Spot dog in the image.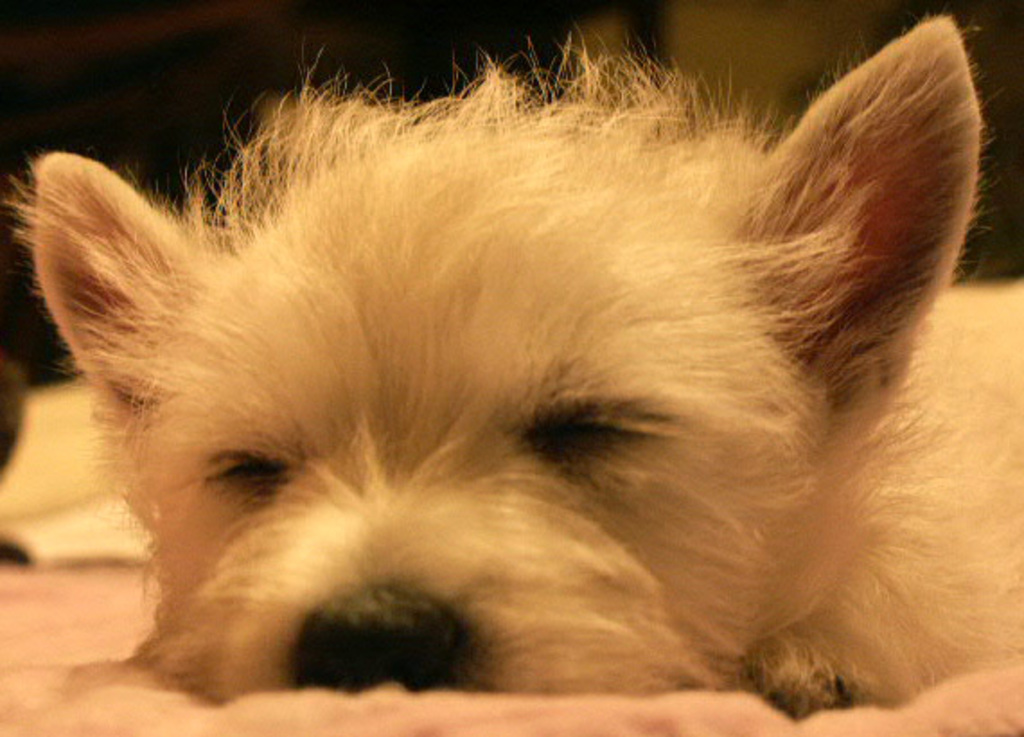
dog found at pyautogui.locateOnScreen(0, 9, 1022, 719).
